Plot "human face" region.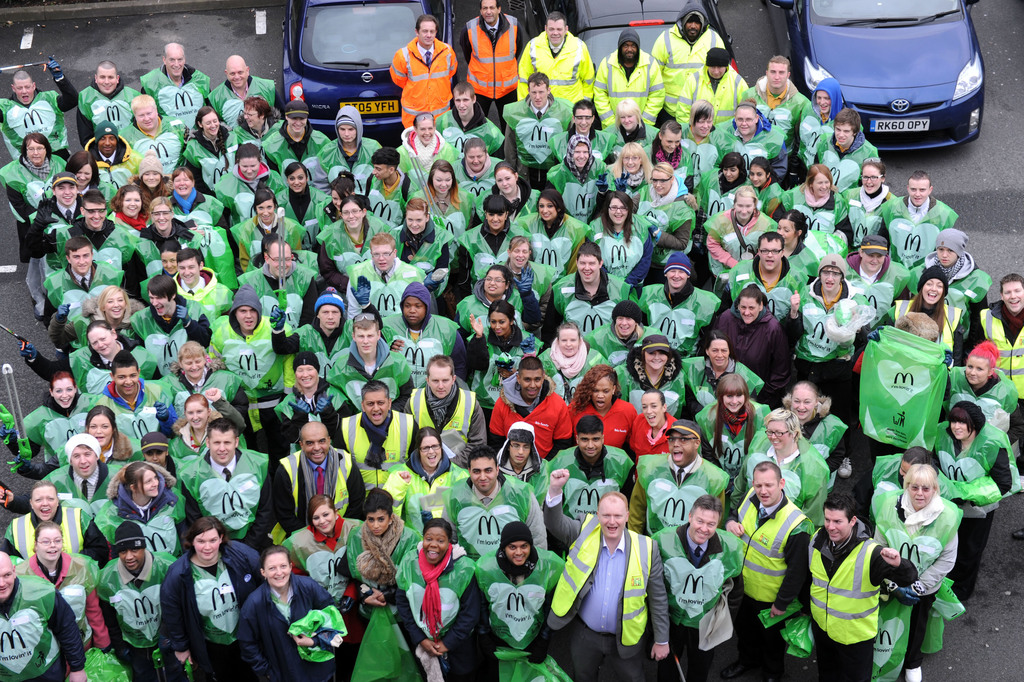
Plotted at (143,446,165,468).
